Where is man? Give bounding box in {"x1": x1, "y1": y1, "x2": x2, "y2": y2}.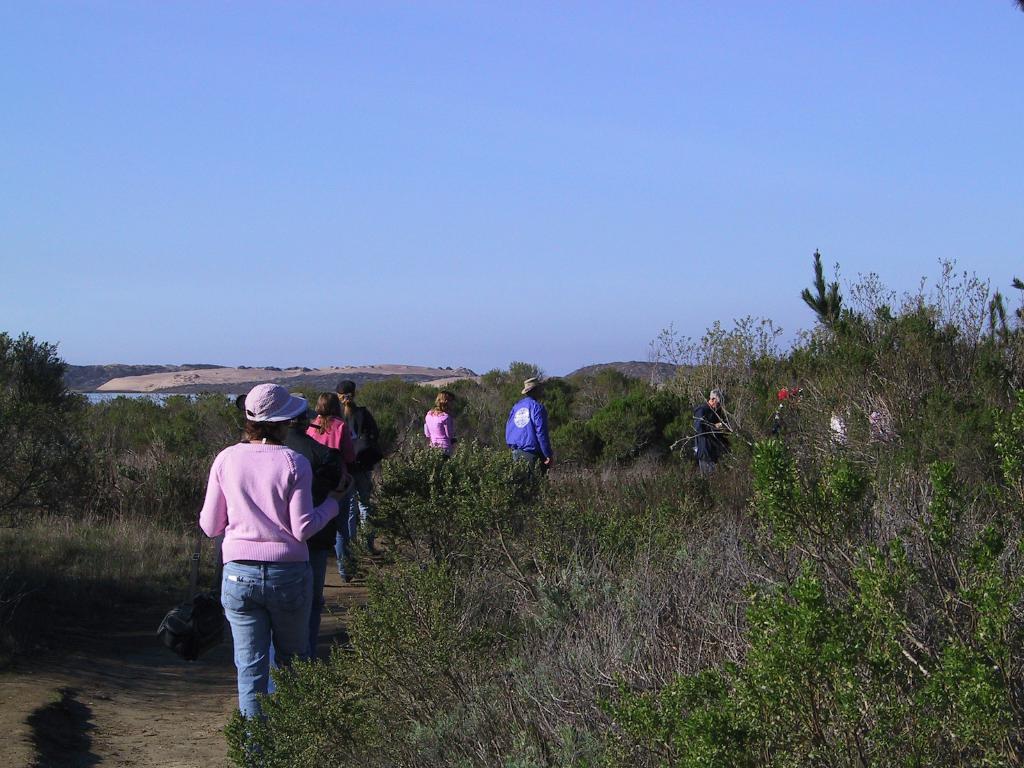
{"x1": 504, "y1": 371, "x2": 550, "y2": 484}.
